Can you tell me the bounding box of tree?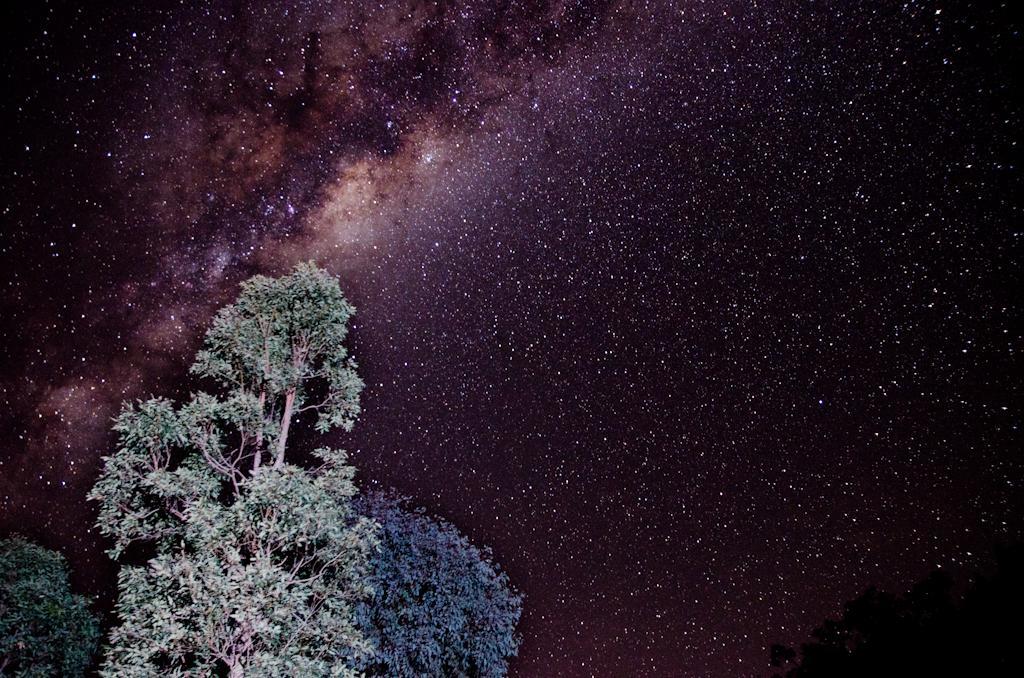
left=81, top=259, right=528, bottom=677.
